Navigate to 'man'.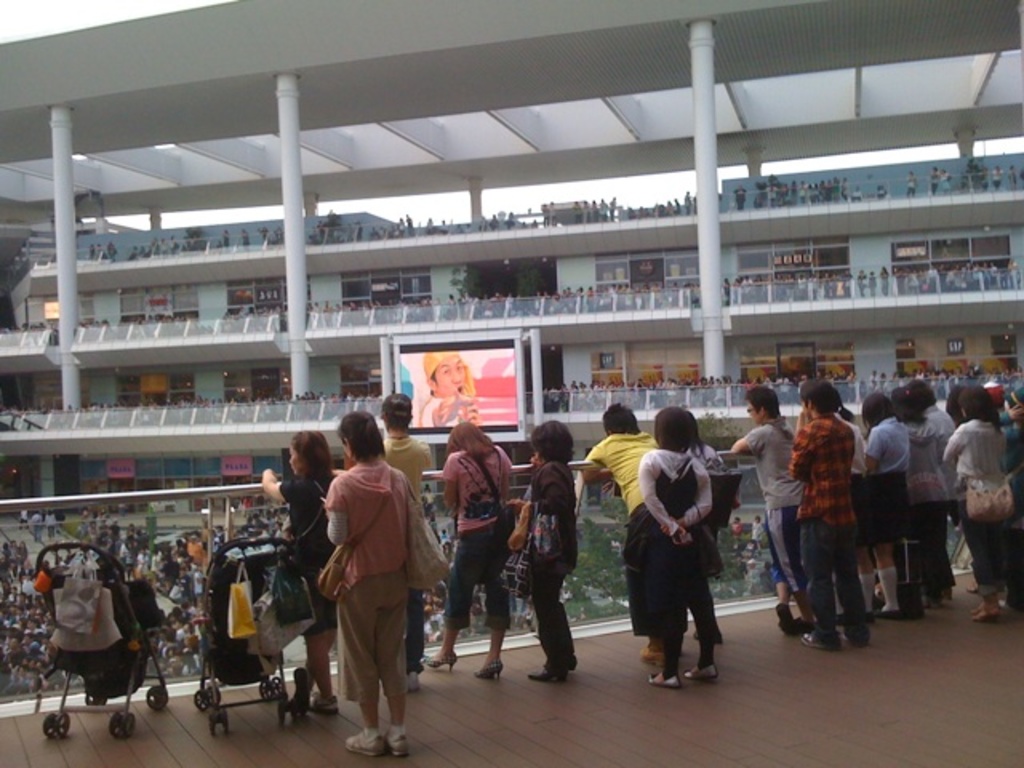
Navigation target: [786,370,878,653].
